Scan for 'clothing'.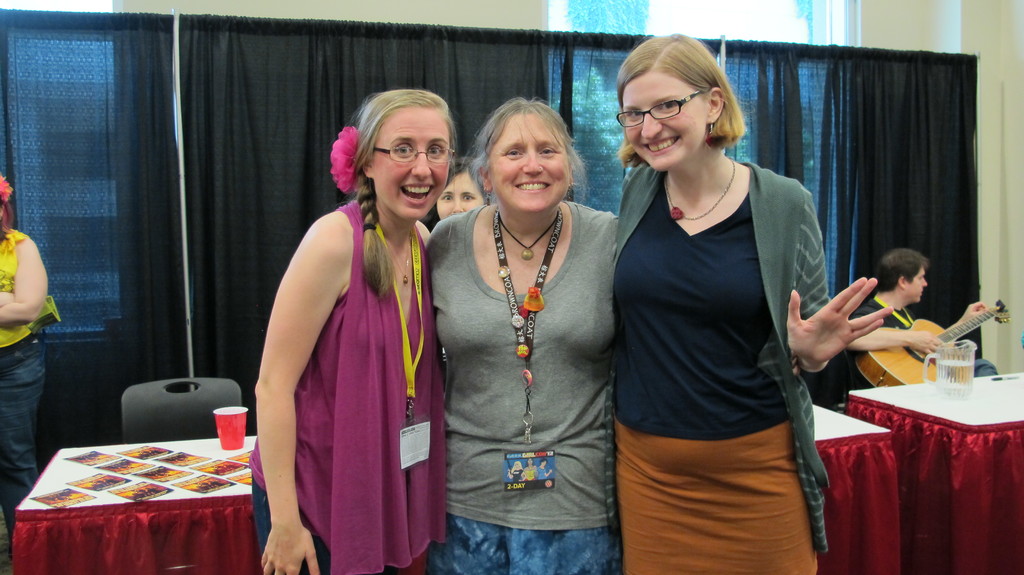
Scan result: pyautogui.locateOnScreen(429, 203, 626, 574).
